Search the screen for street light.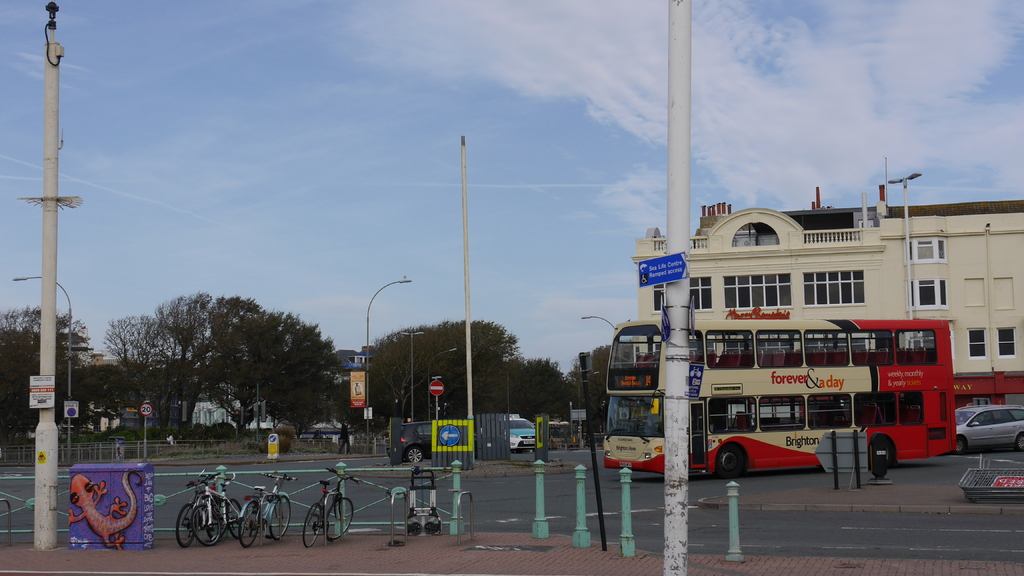
Found at [399,328,426,426].
